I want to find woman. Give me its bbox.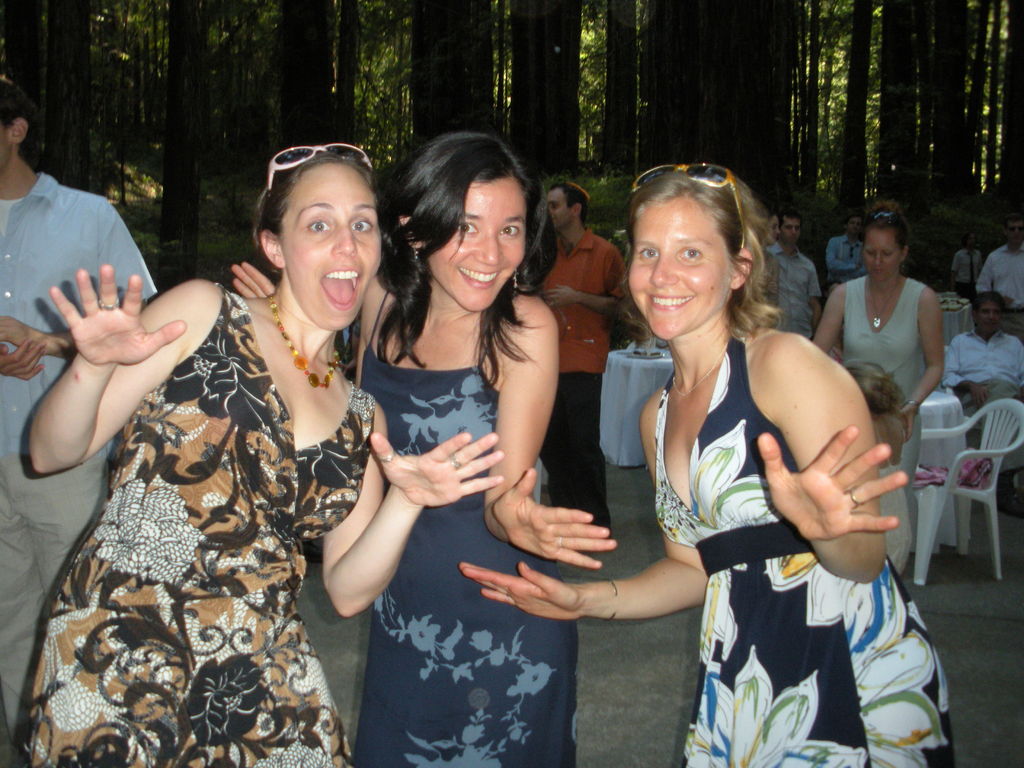
box=[13, 113, 406, 767].
